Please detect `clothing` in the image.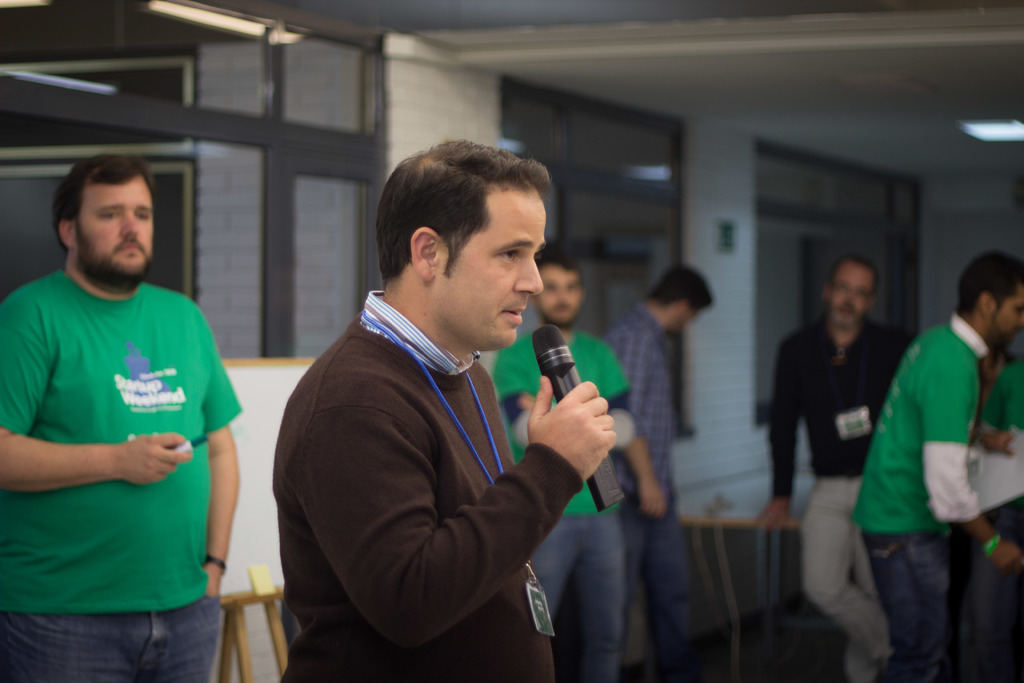
x1=765, y1=312, x2=916, y2=682.
